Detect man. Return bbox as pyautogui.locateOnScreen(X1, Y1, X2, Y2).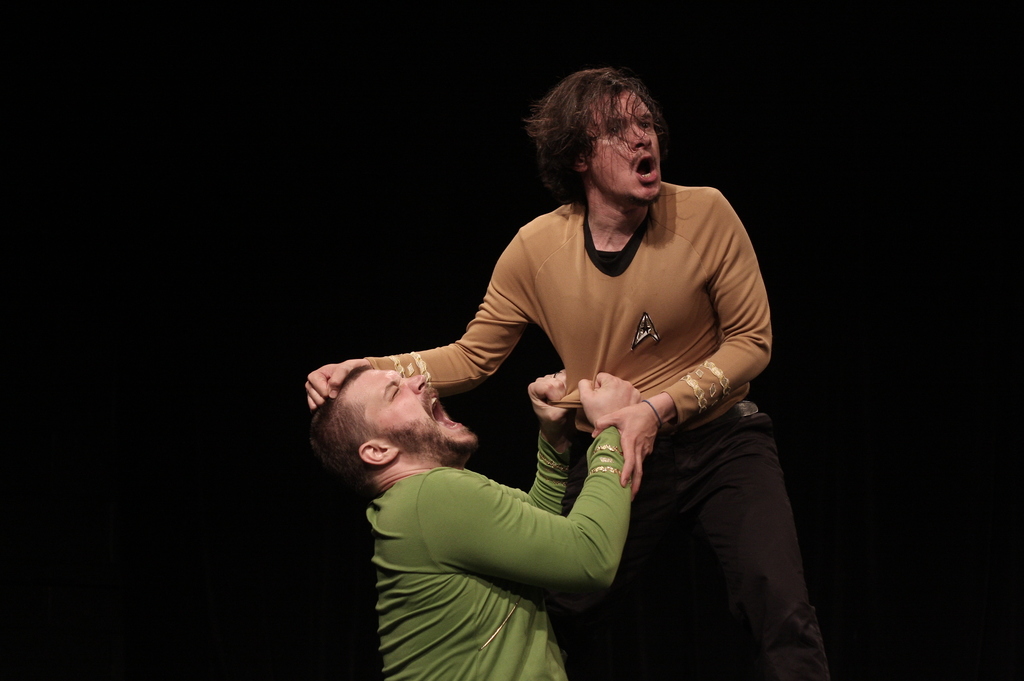
pyautogui.locateOnScreen(315, 366, 636, 680).
